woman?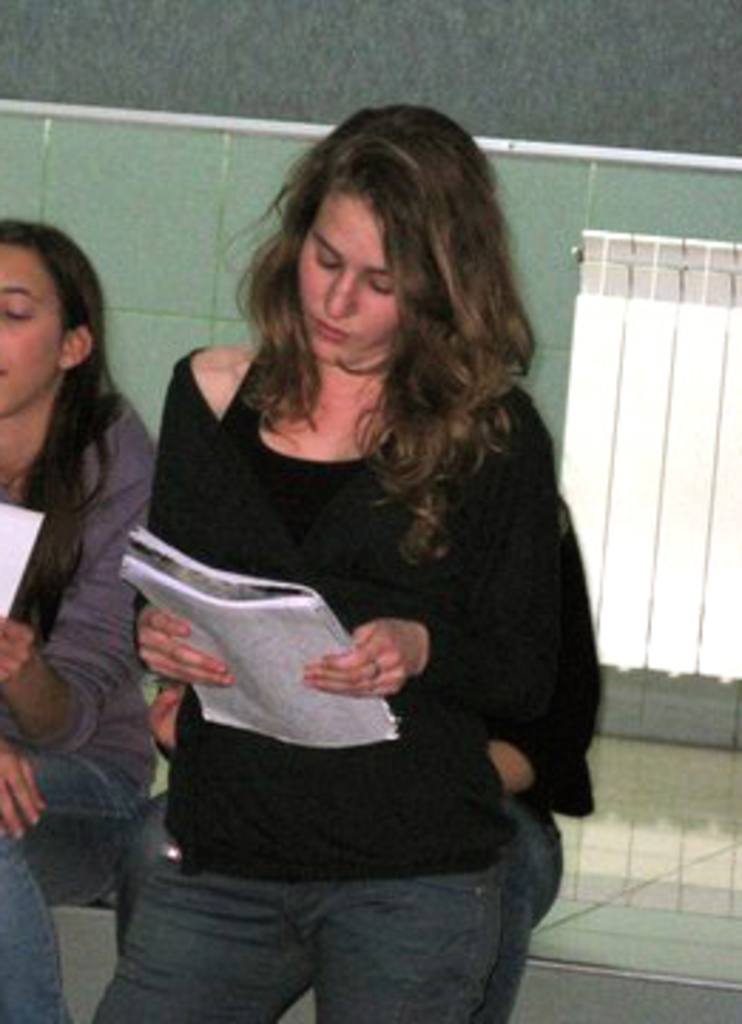
Rect(94, 128, 617, 1004)
